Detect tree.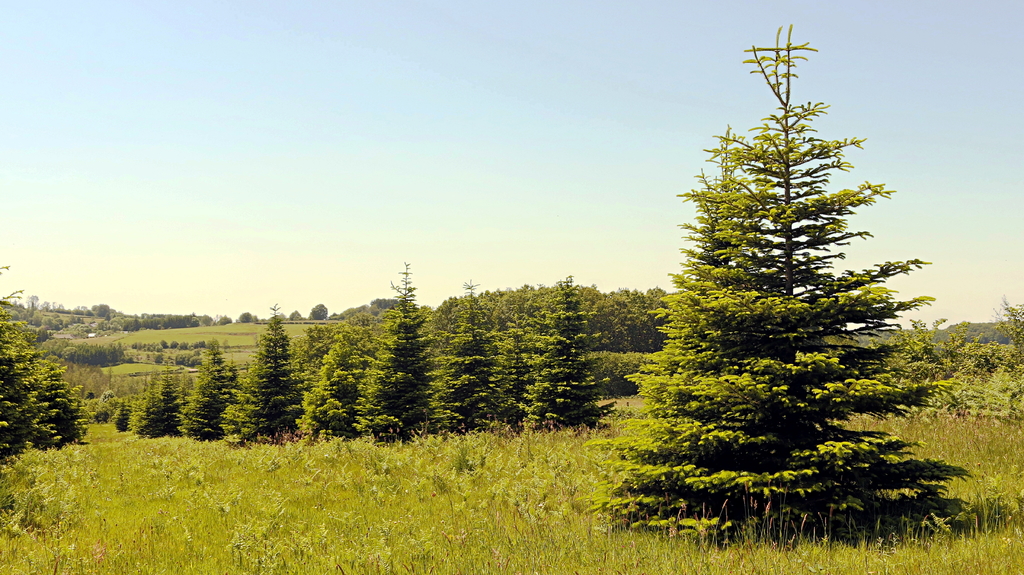
Detected at left=159, top=360, right=195, bottom=433.
